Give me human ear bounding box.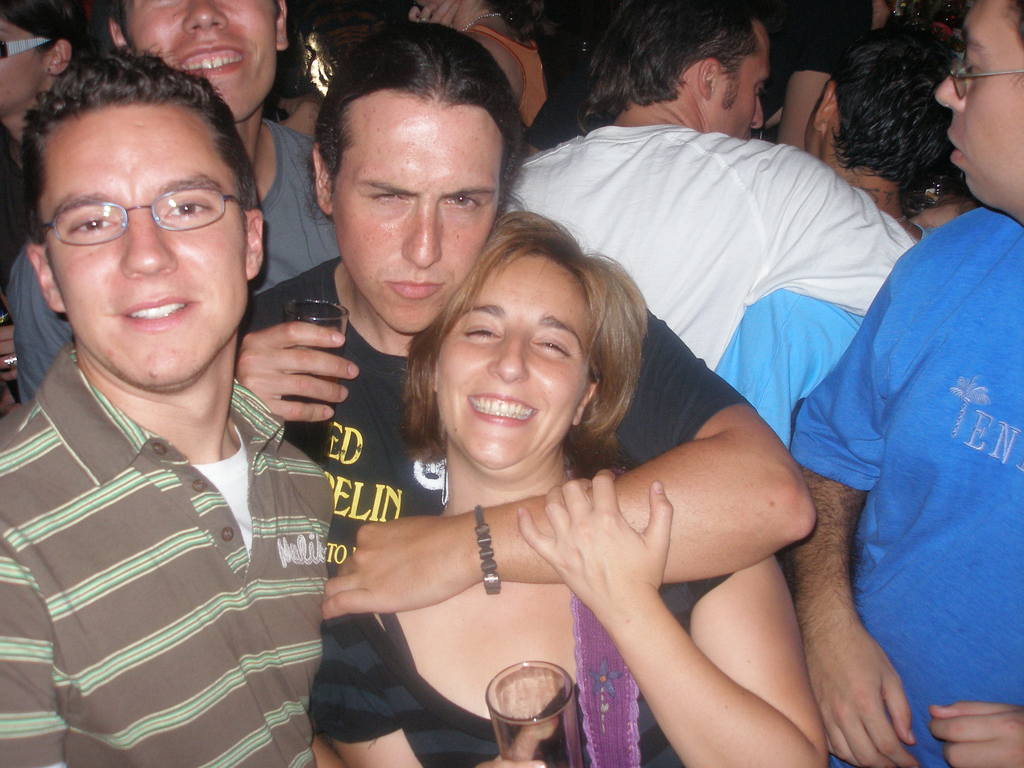
x1=810, y1=78, x2=838, y2=135.
